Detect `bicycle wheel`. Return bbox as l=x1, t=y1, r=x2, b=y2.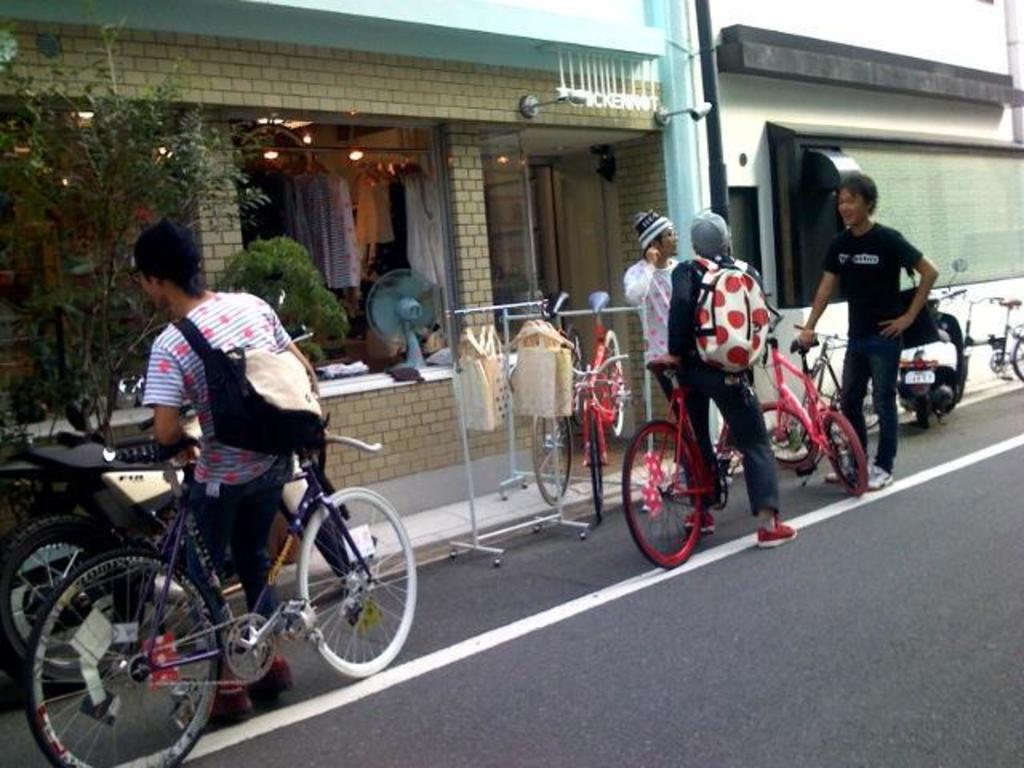
l=600, t=330, r=622, b=438.
